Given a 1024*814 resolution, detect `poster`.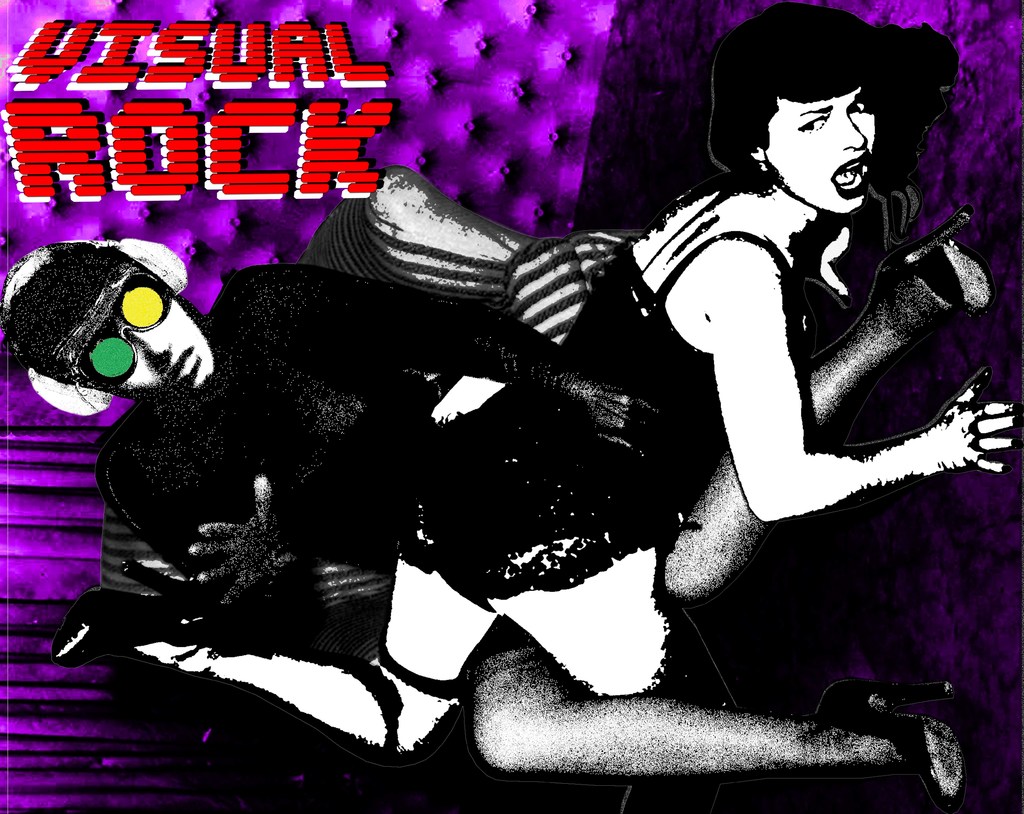
l=0, t=0, r=1023, b=813.
